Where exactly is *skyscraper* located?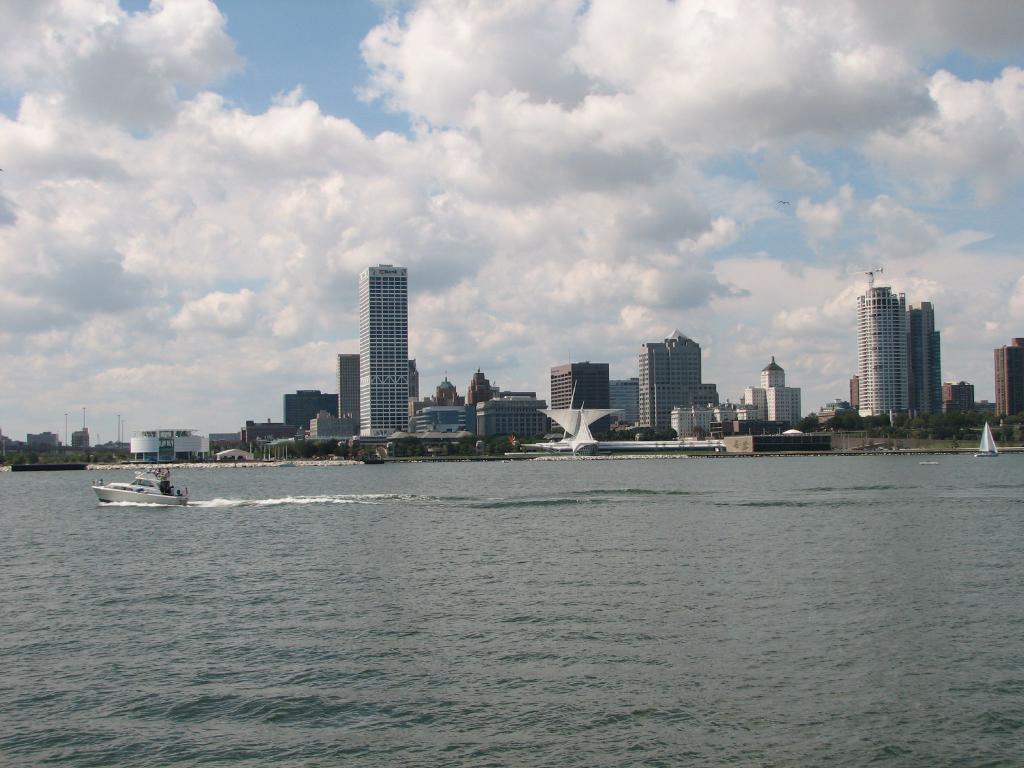
Its bounding box is [851, 264, 957, 424].
